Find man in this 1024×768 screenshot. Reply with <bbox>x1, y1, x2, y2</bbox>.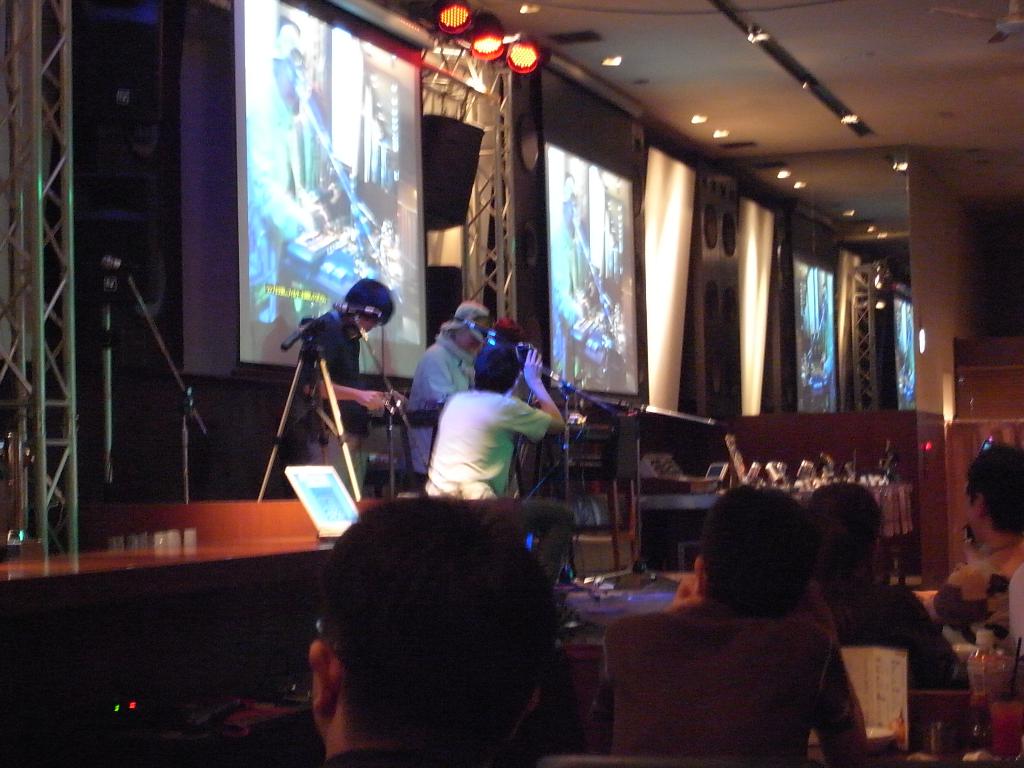
<bbox>803, 484, 962, 695</bbox>.
